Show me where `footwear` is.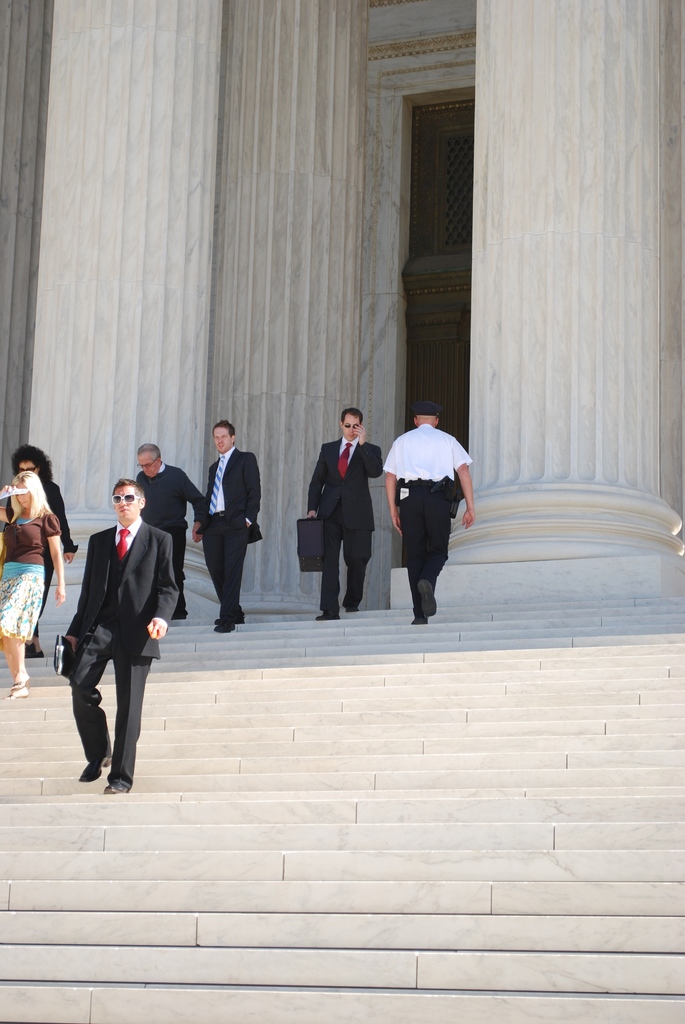
`footwear` is at <bbox>103, 774, 131, 796</bbox>.
